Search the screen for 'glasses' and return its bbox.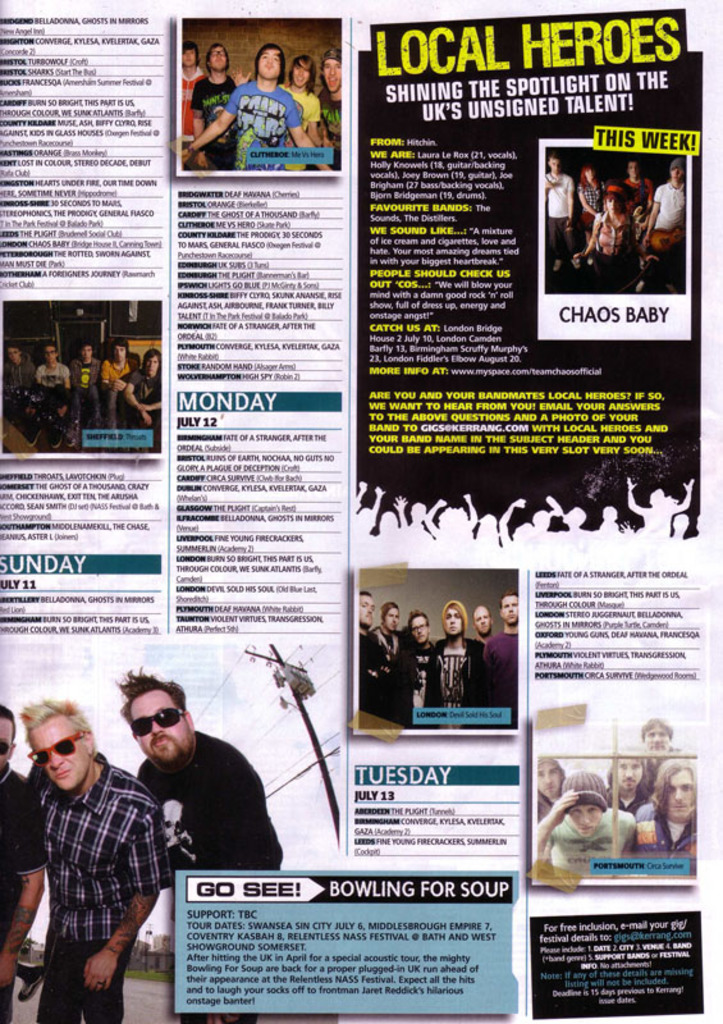
Found: bbox=[407, 628, 430, 632].
